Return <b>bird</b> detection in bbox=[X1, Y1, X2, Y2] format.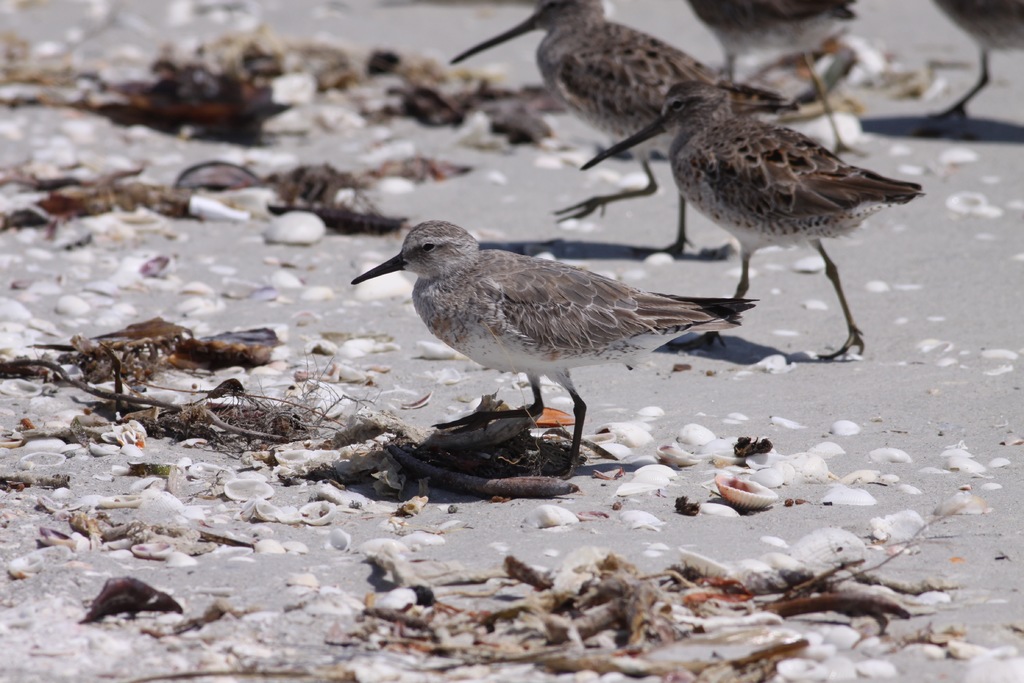
bbox=[580, 80, 932, 358].
